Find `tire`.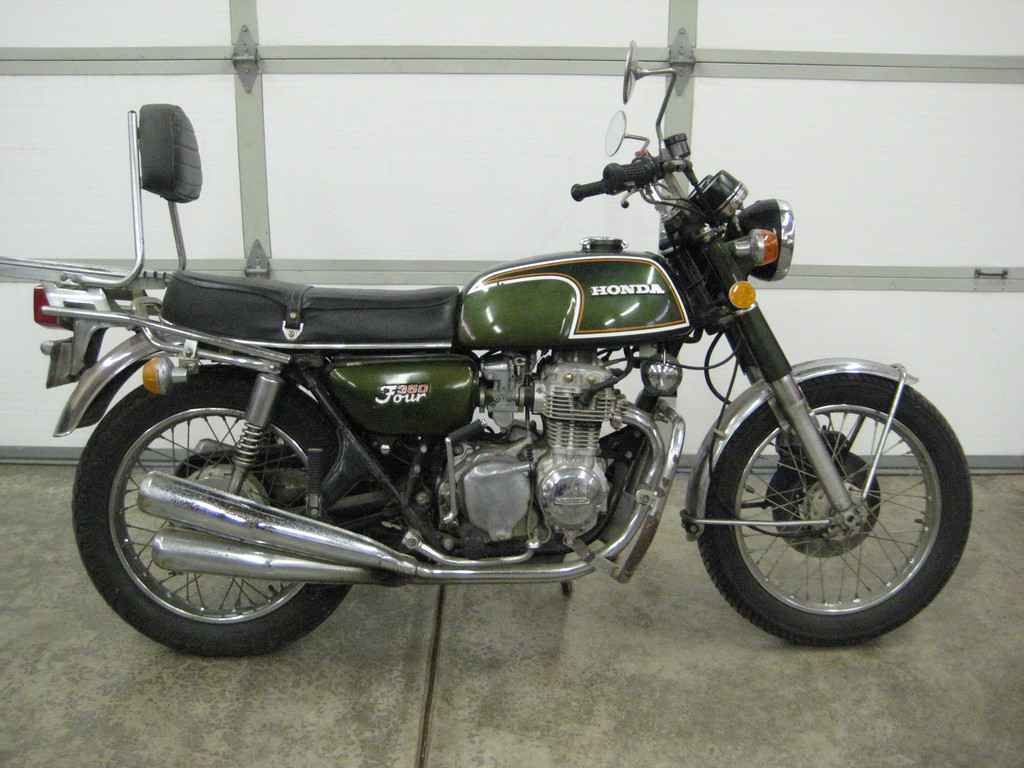
x1=711, y1=364, x2=957, y2=637.
